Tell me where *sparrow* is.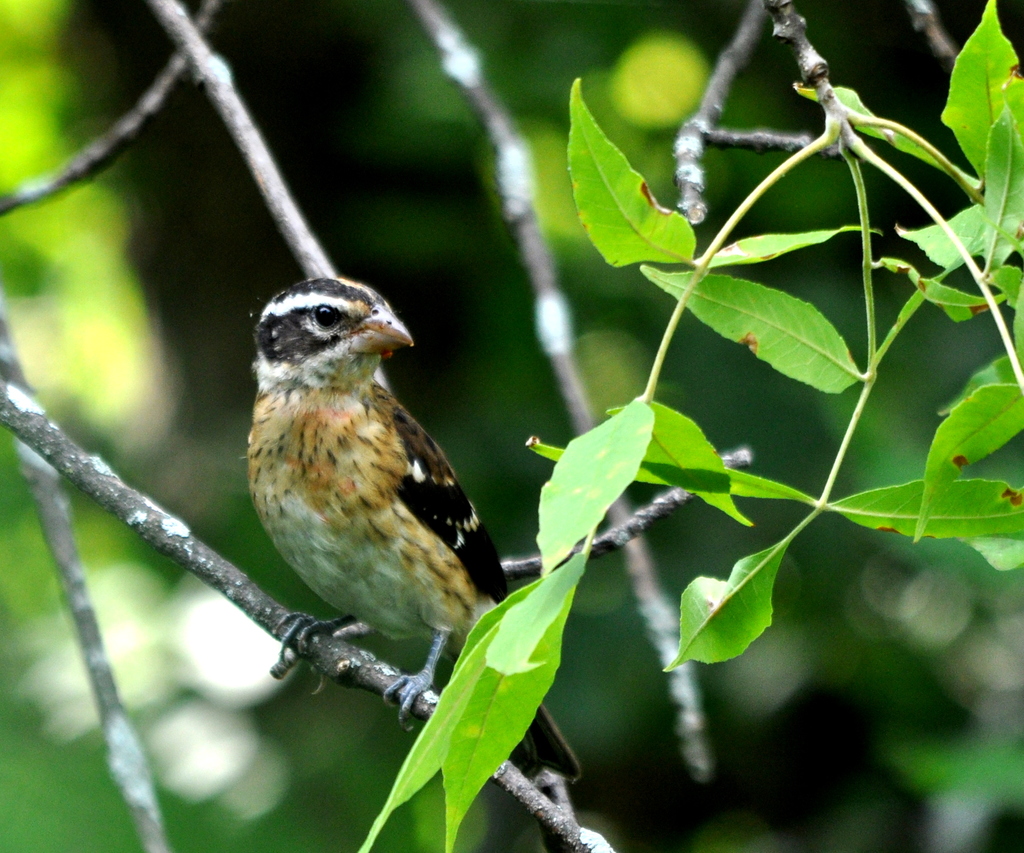
*sparrow* is at crop(232, 274, 589, 790).
